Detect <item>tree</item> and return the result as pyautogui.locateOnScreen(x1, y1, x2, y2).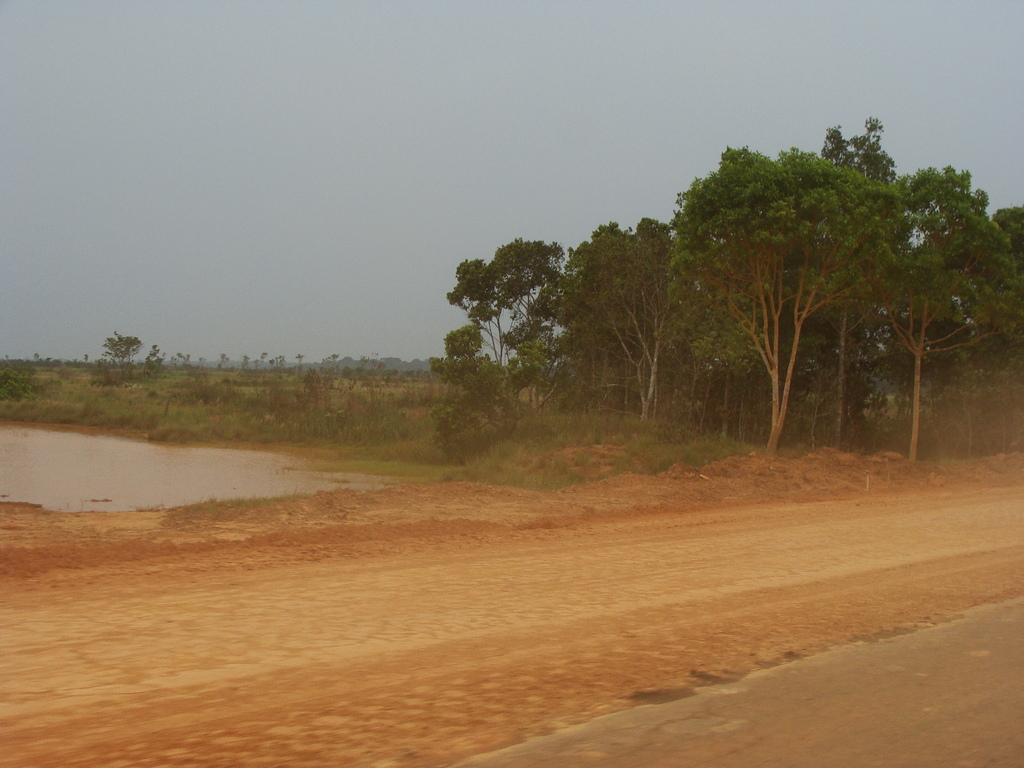
pyautogui.locateOnScreen(100, 330, 143, 386).
